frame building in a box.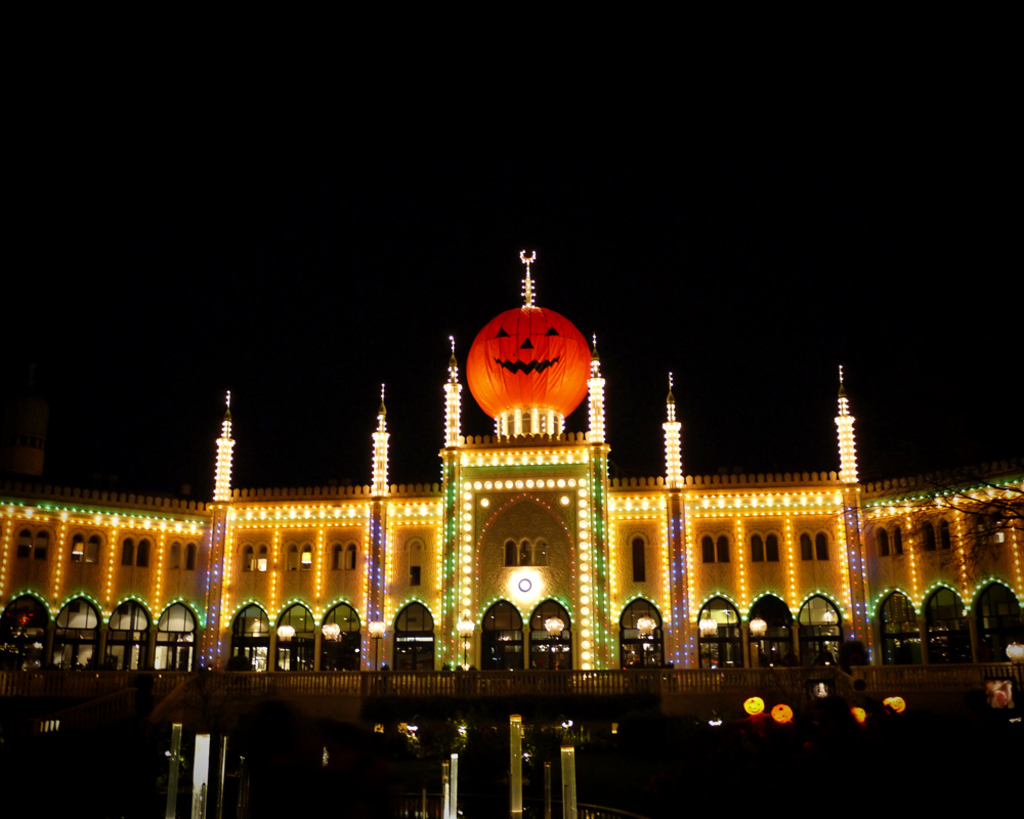
39 265 1017 733.
